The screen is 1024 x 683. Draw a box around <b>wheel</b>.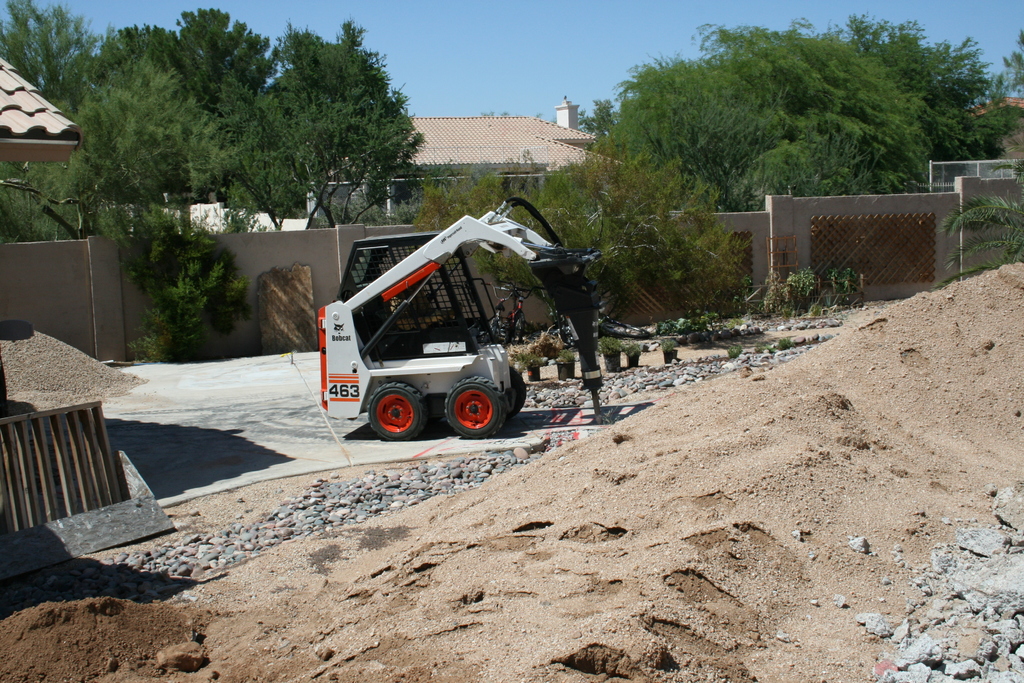
select_region(512, 312, 526, 347).
